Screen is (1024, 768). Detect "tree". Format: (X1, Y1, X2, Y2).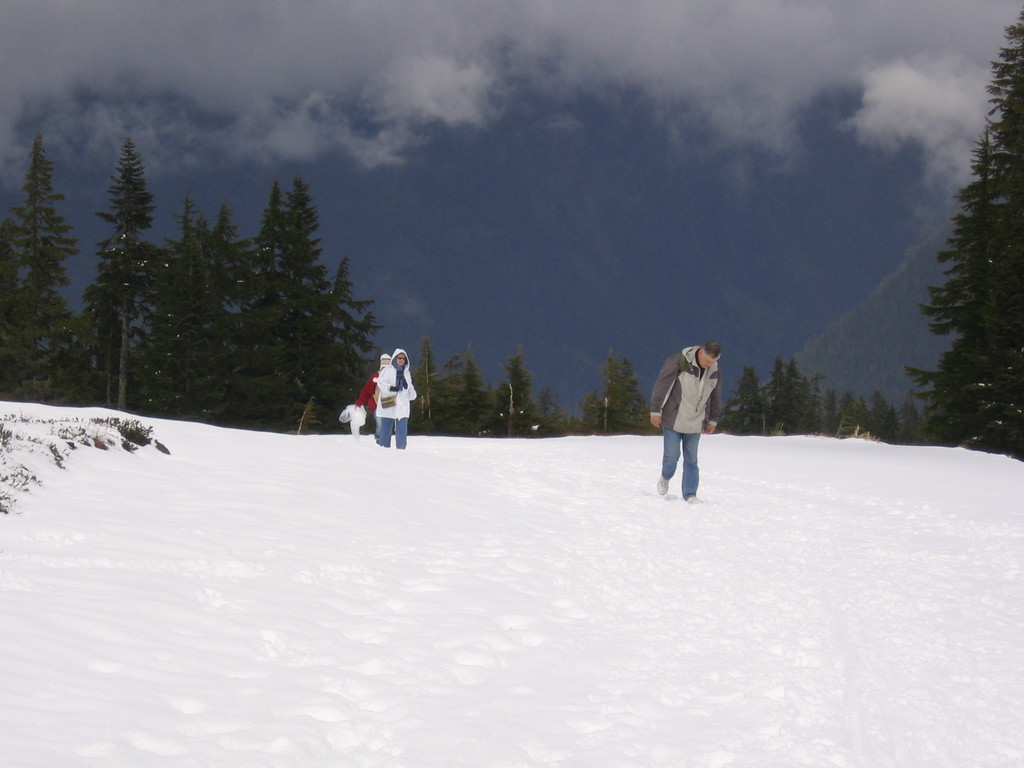
(163, 202, 252, 420).
